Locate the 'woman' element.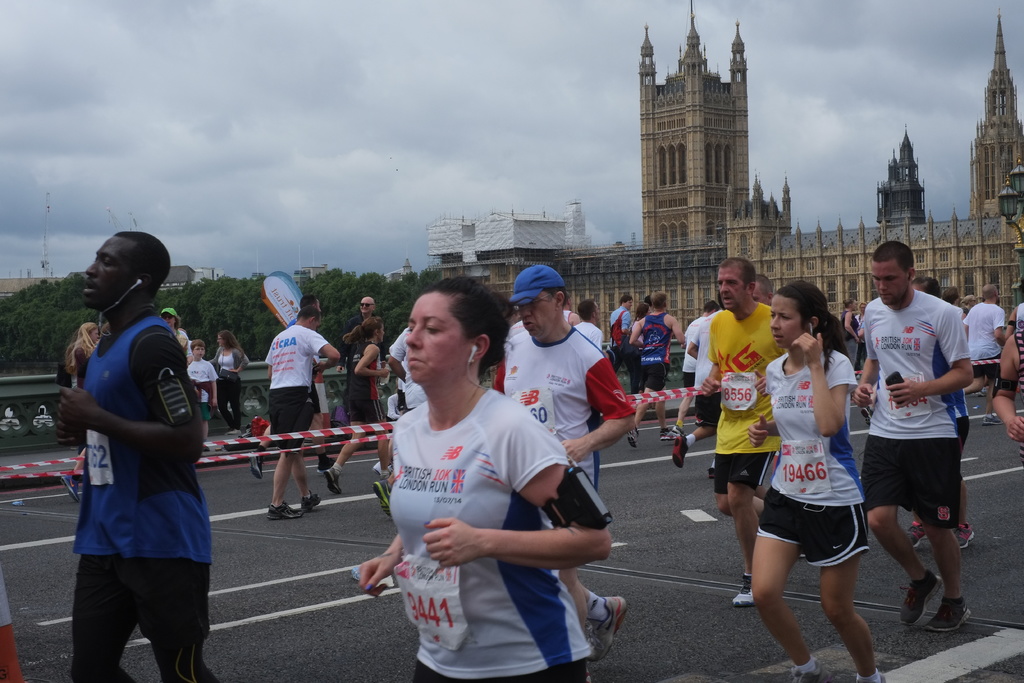
Element bbox: x1=623, y1=300, x2=647, y2=395.
